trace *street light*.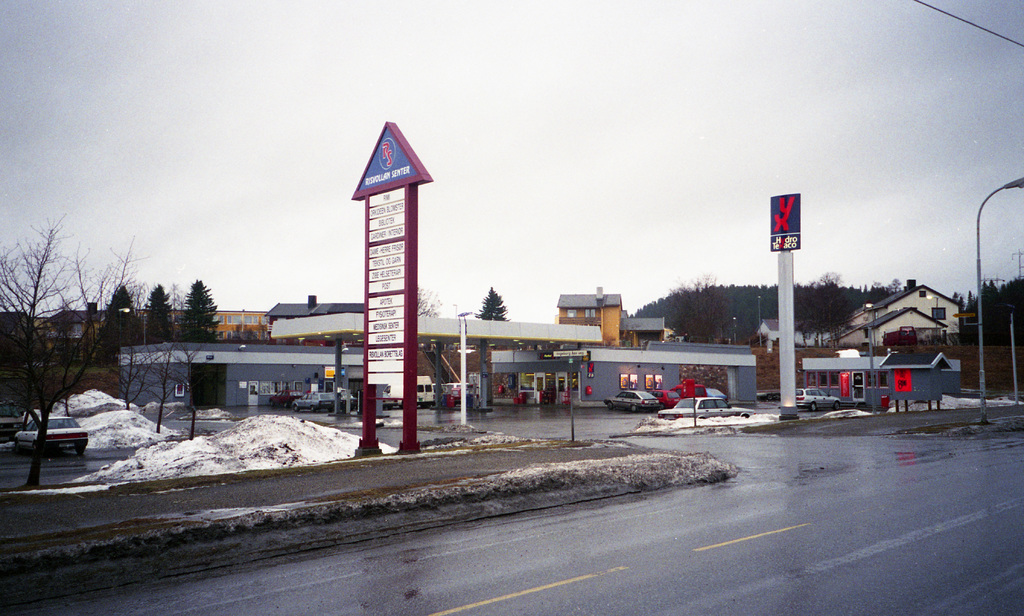
Traced to BBox(867, 303, 881, 348).
